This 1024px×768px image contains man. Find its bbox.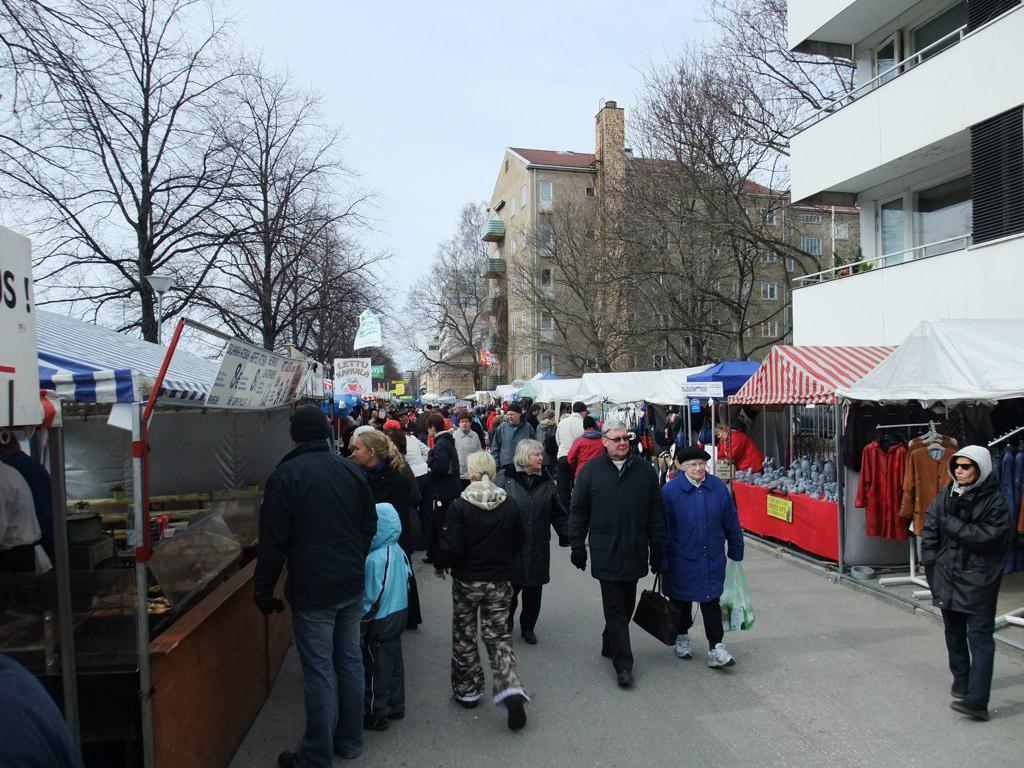
bbox(658, 441, 751, 680).
